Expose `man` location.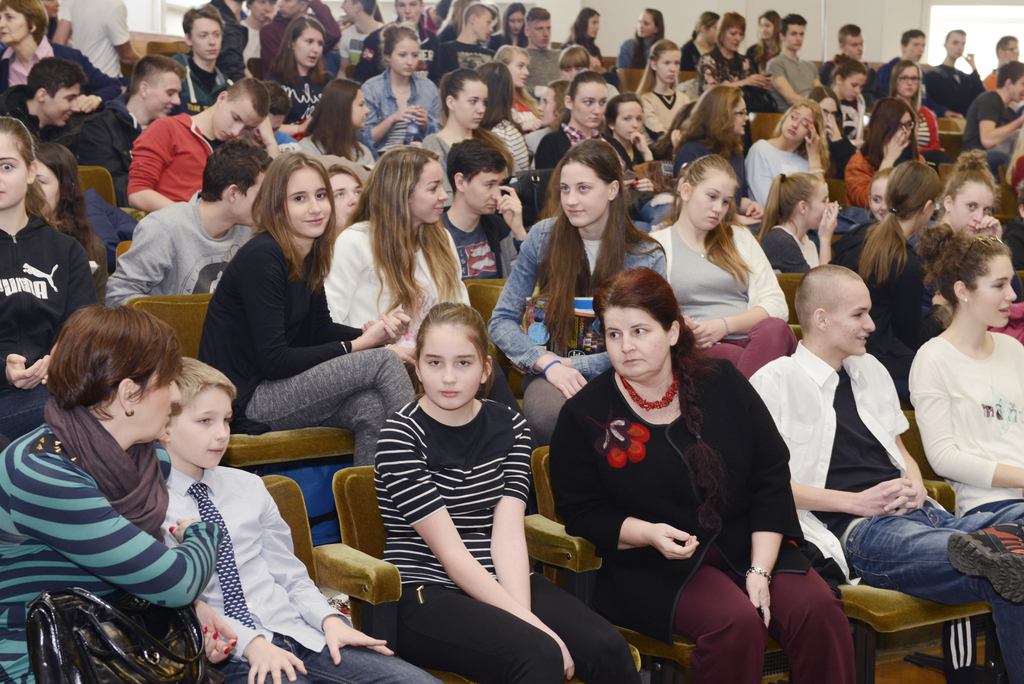
Exposed at [x1=924, y1=29, x2=995, y2=115].
